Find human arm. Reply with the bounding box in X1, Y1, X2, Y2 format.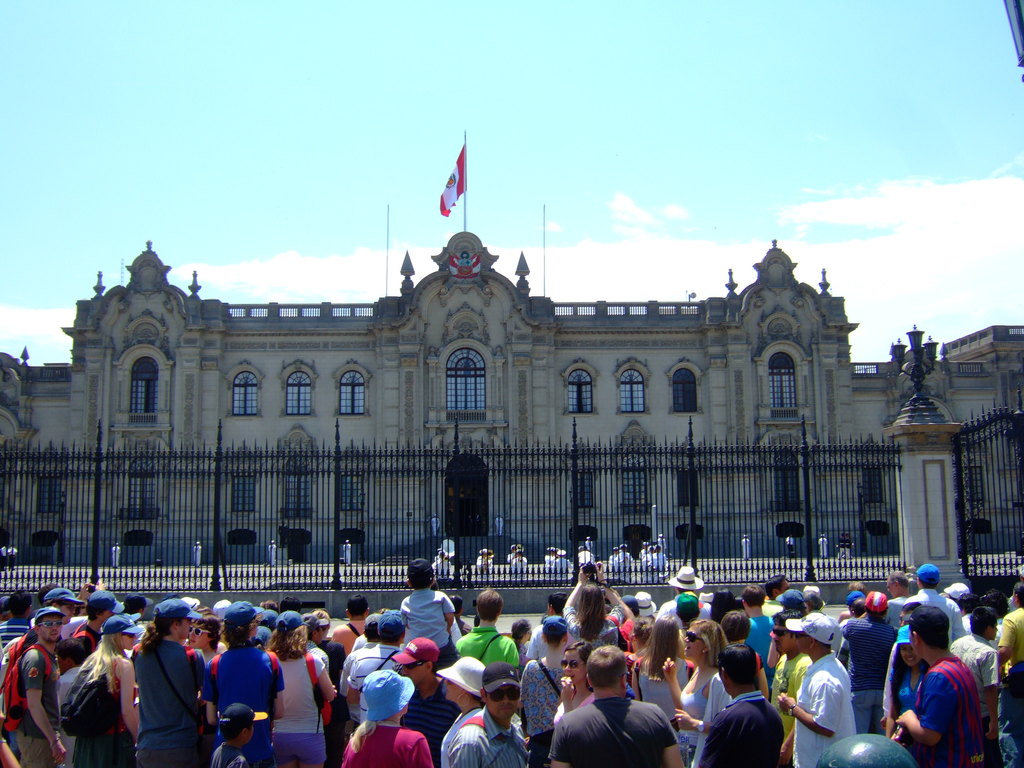
124, 659, 141, 741.
